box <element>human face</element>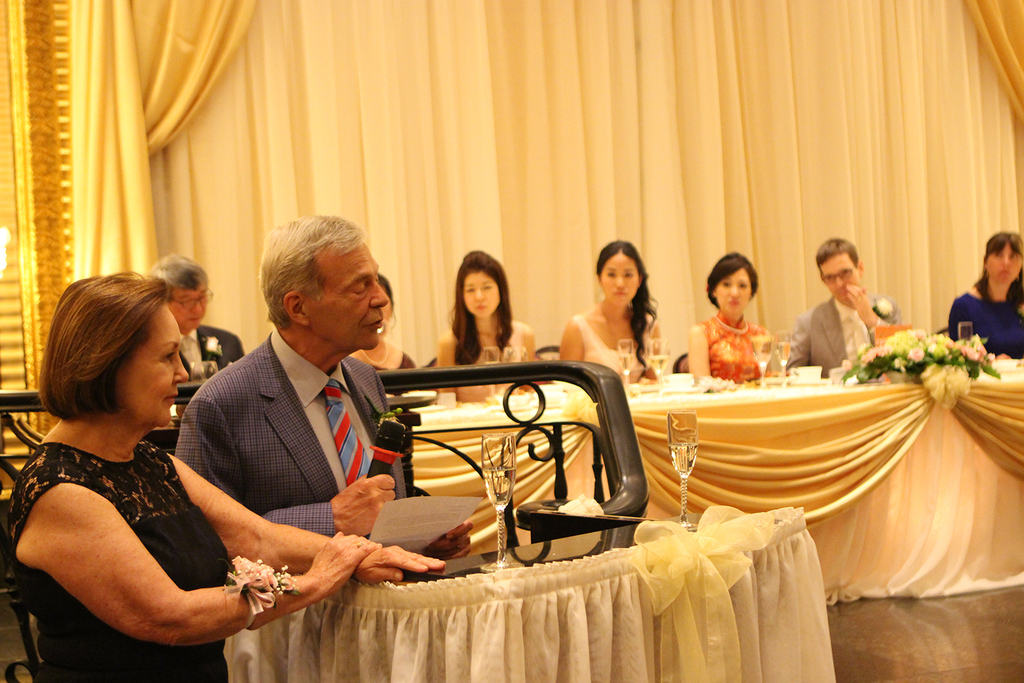
{"left": 718, "top": 270, "right": 752, "bottom": 317}
